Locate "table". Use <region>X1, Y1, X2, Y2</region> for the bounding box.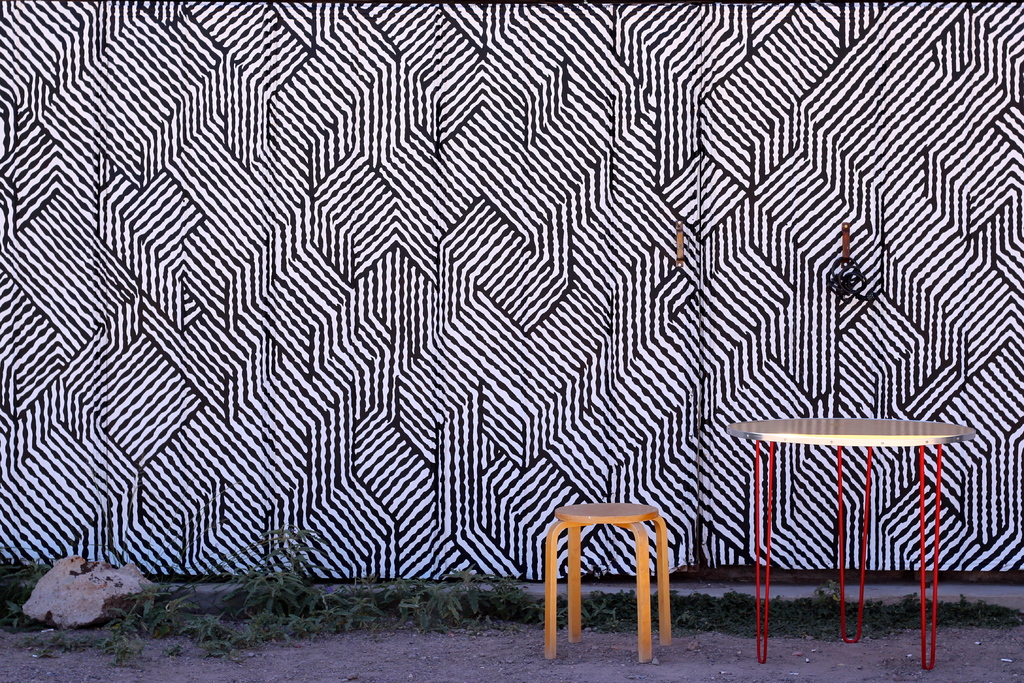
<region>729, 401, 1023, 651</region>.
